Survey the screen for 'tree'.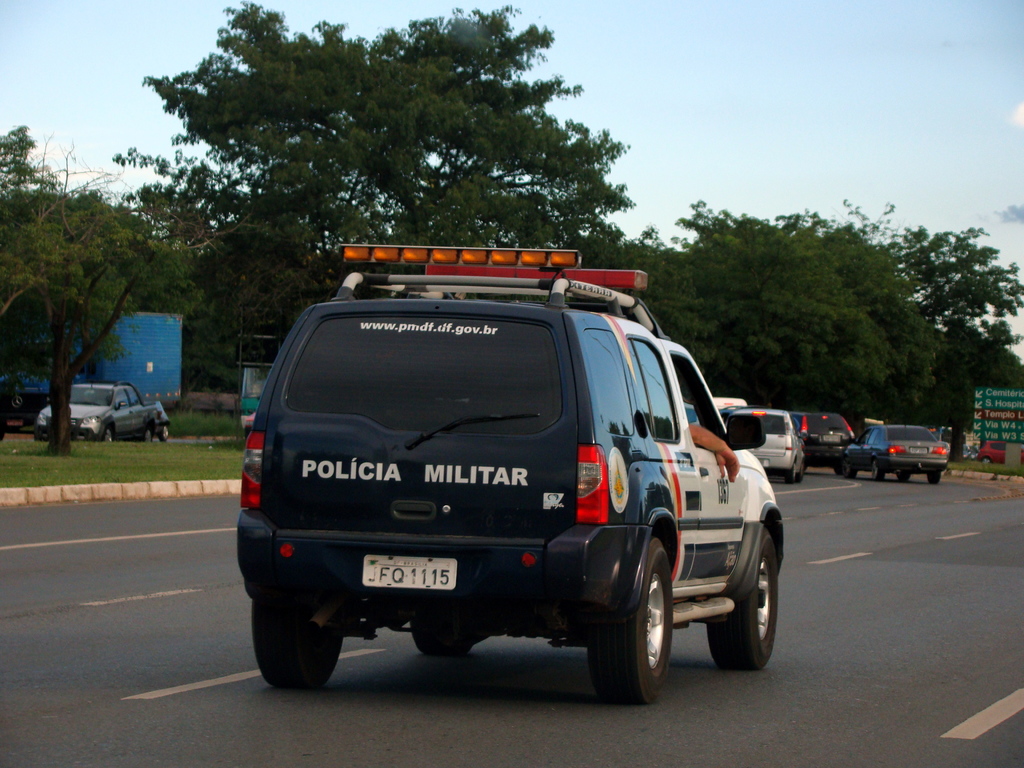
Survey found: [x1=884, y1=220, x2=1023, y2=436].
